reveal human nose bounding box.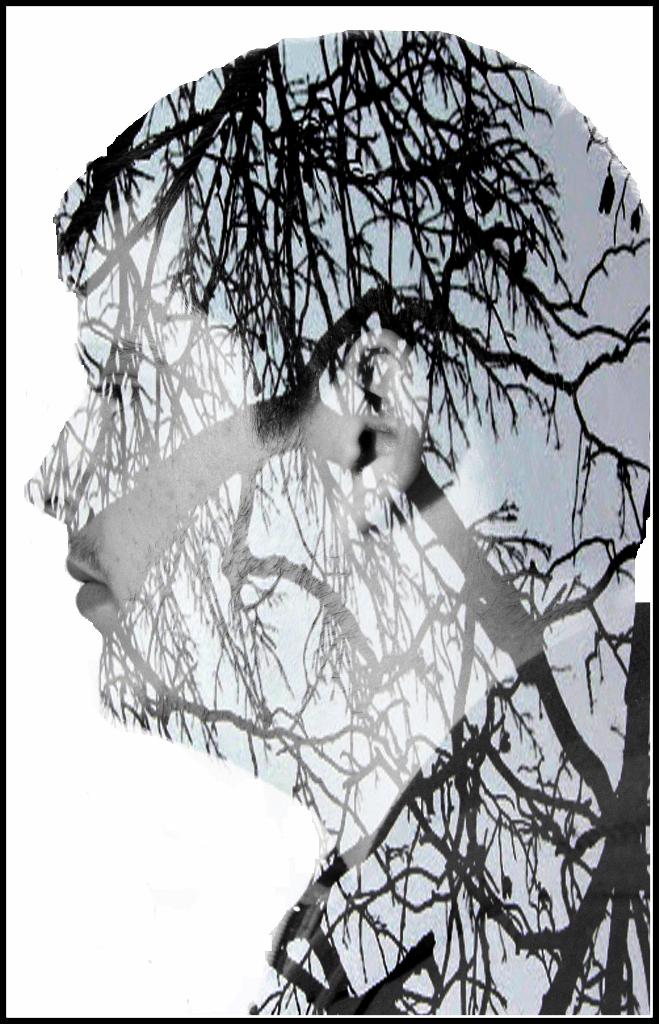
Revealed: bbox(22, 394, 106, 529).
